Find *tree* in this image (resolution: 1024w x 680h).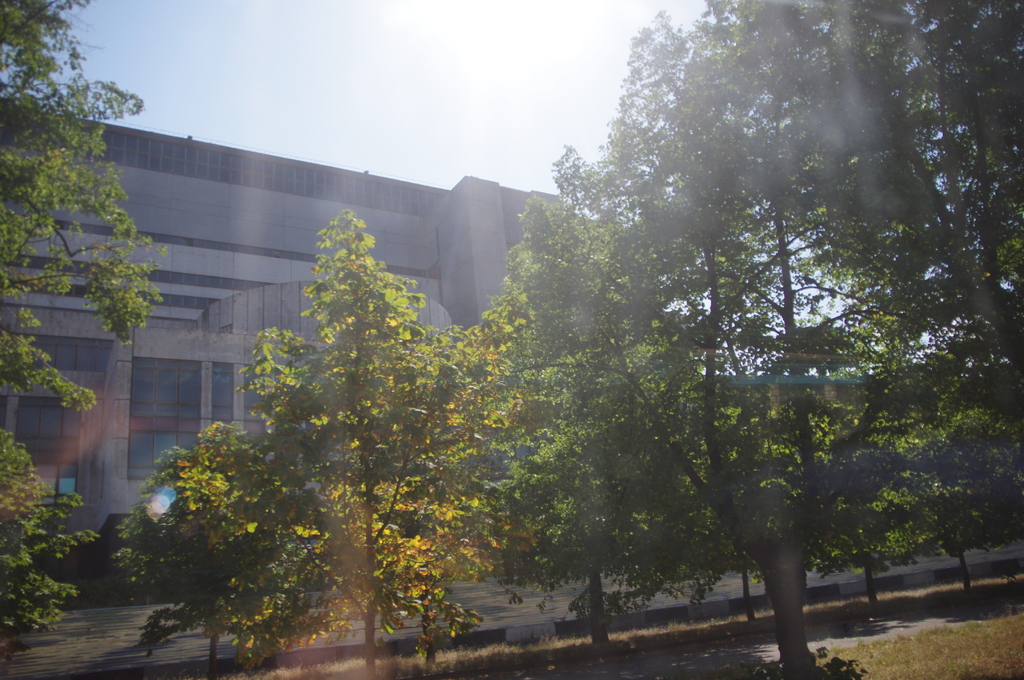
x1=0 y1=426 x2=100 y2=638.
